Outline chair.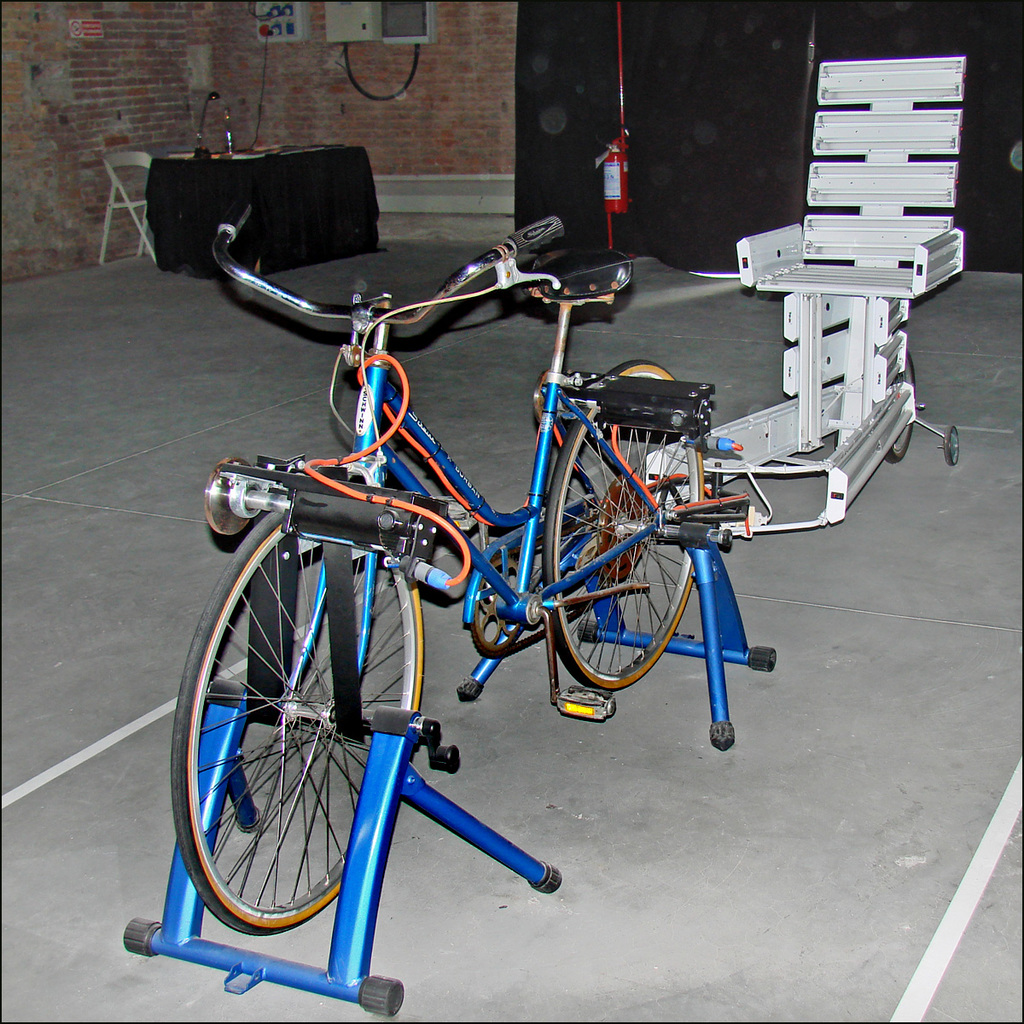
Outline: box(98, 152, 160, 264).
